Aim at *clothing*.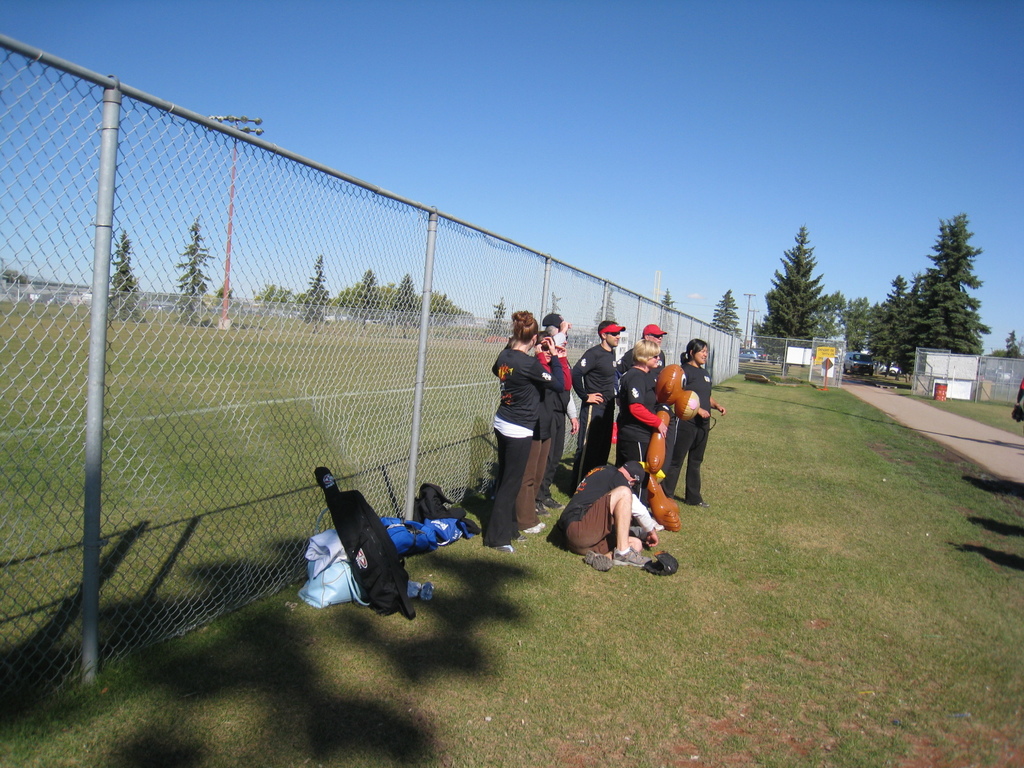
Aimed at [x1=571, y1=337, x2=614, y2=482].
